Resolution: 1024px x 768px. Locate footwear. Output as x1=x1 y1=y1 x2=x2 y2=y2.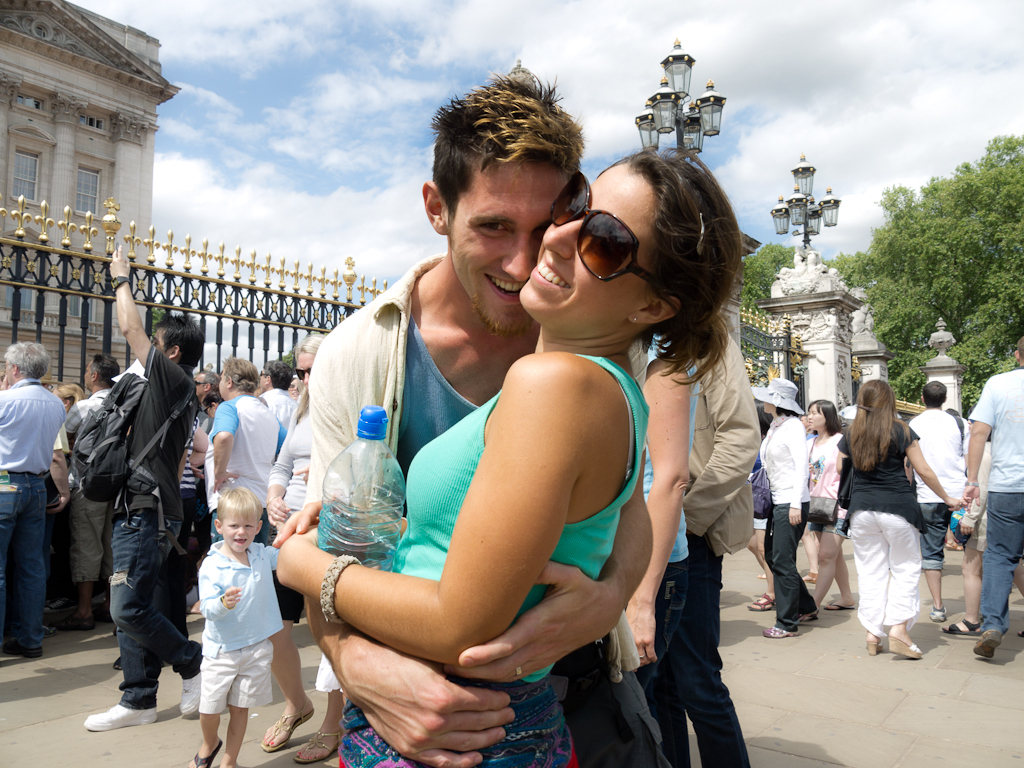
x1=827 y1=597 x2=855 y2=612.
